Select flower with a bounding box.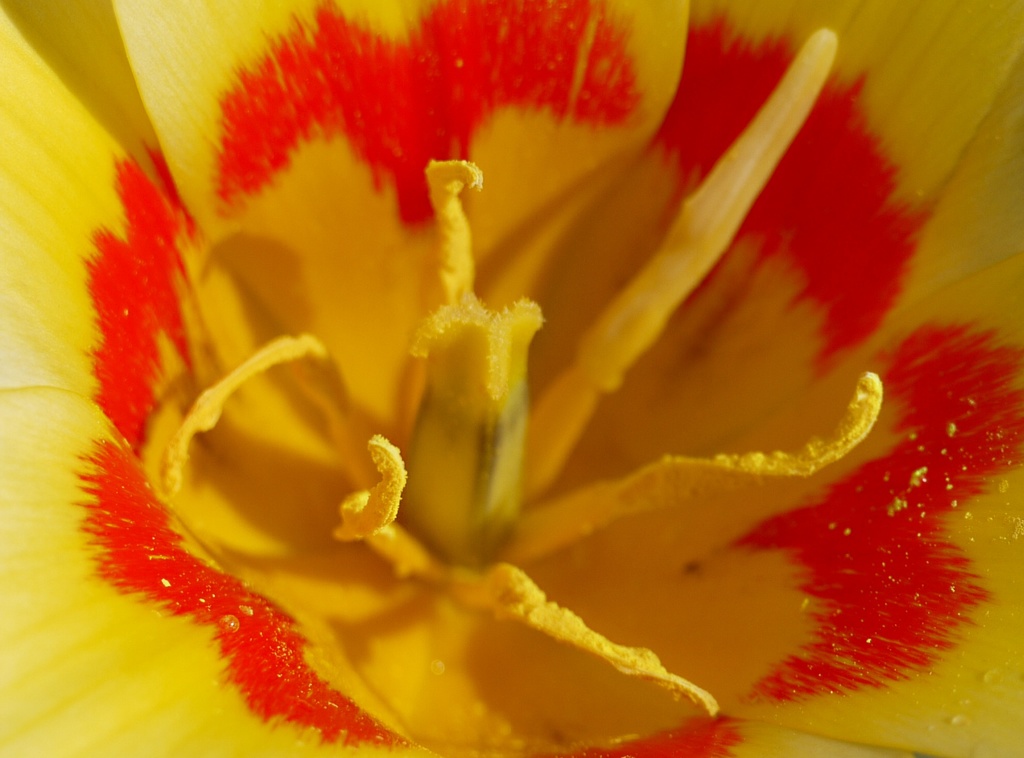
bbox=(0, 0, 1023, 757).
